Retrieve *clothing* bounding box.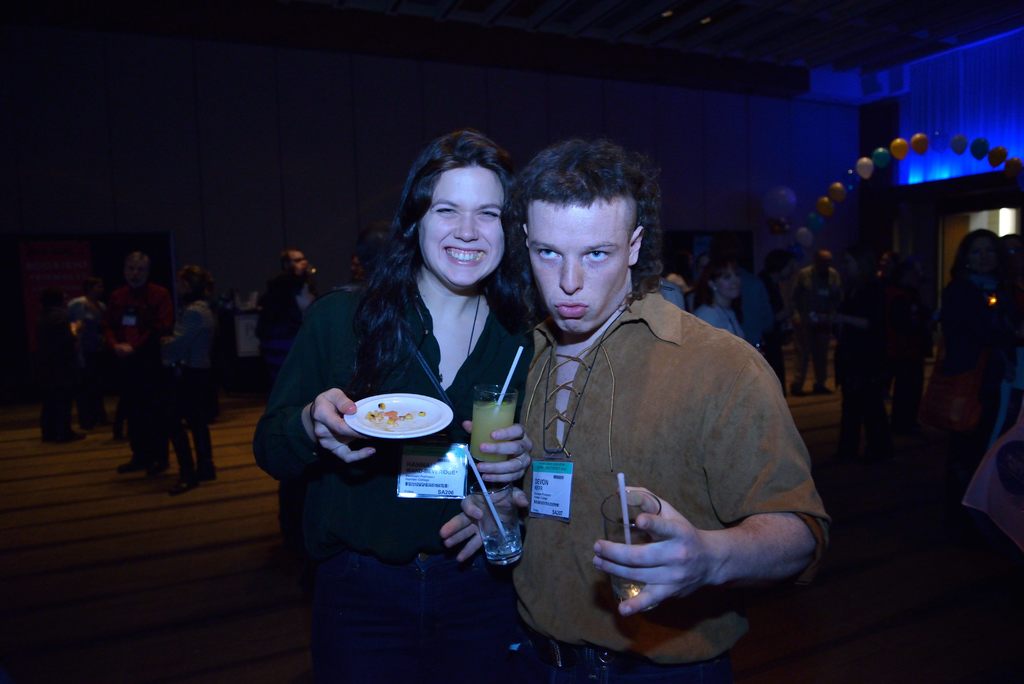
Bounding box: 102/282/170/460.
